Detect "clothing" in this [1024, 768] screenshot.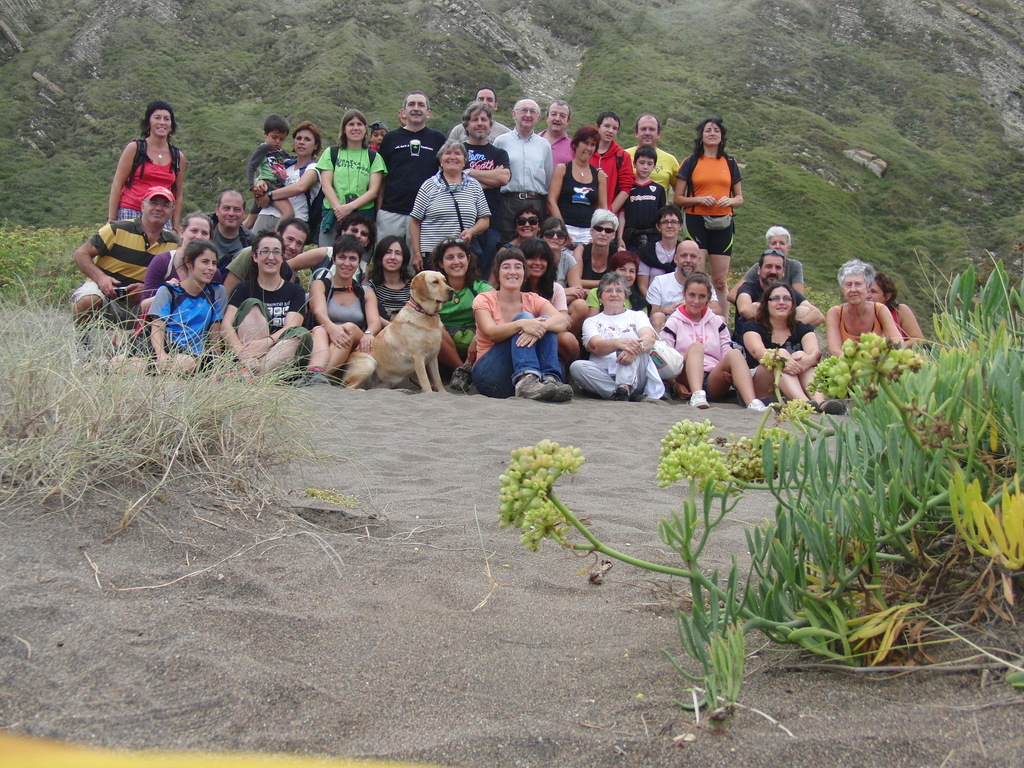
Detection: 677, 150, 744, 253.
